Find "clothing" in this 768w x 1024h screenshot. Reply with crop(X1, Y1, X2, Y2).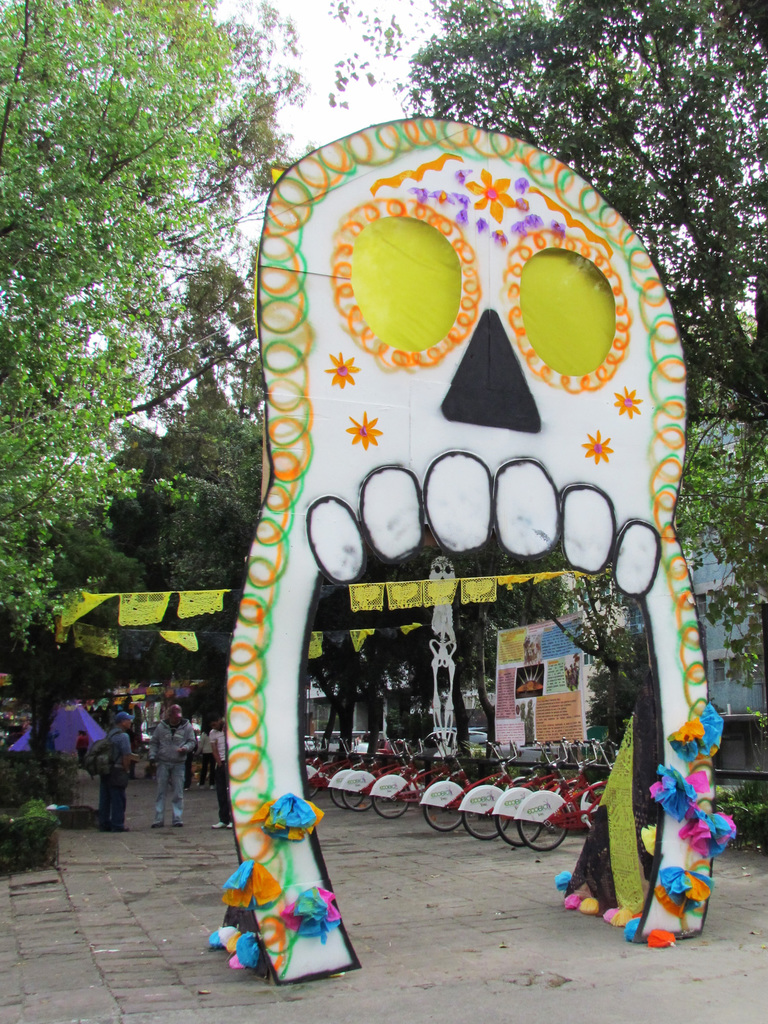
crop(52, 690, 100, 791).
